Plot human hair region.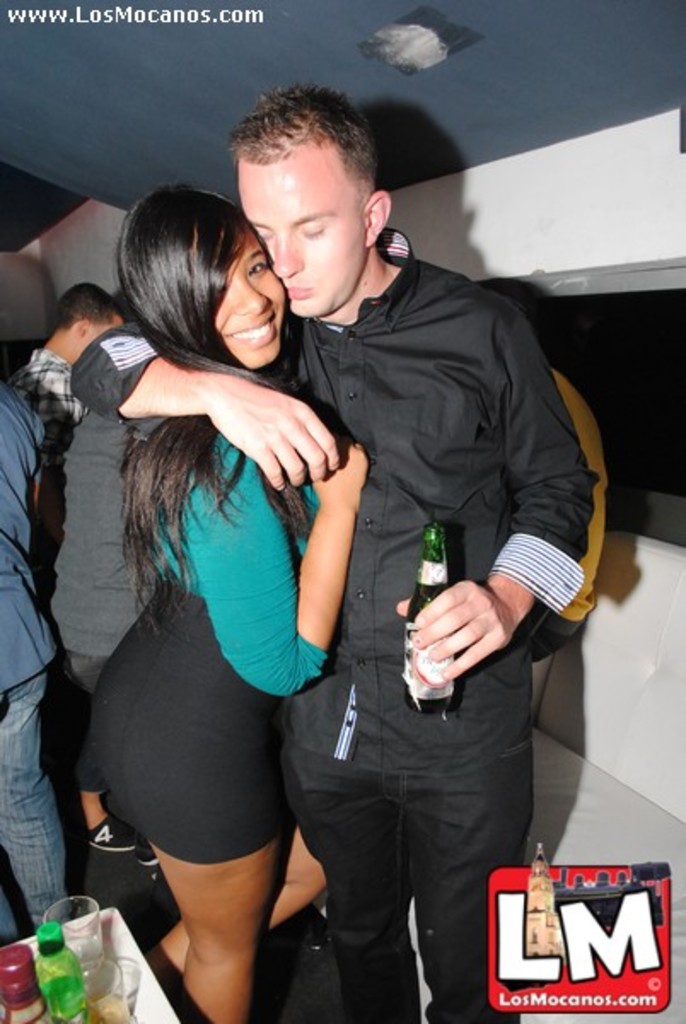
Plotted at left=49, top=276, right=118, bottom=336.
